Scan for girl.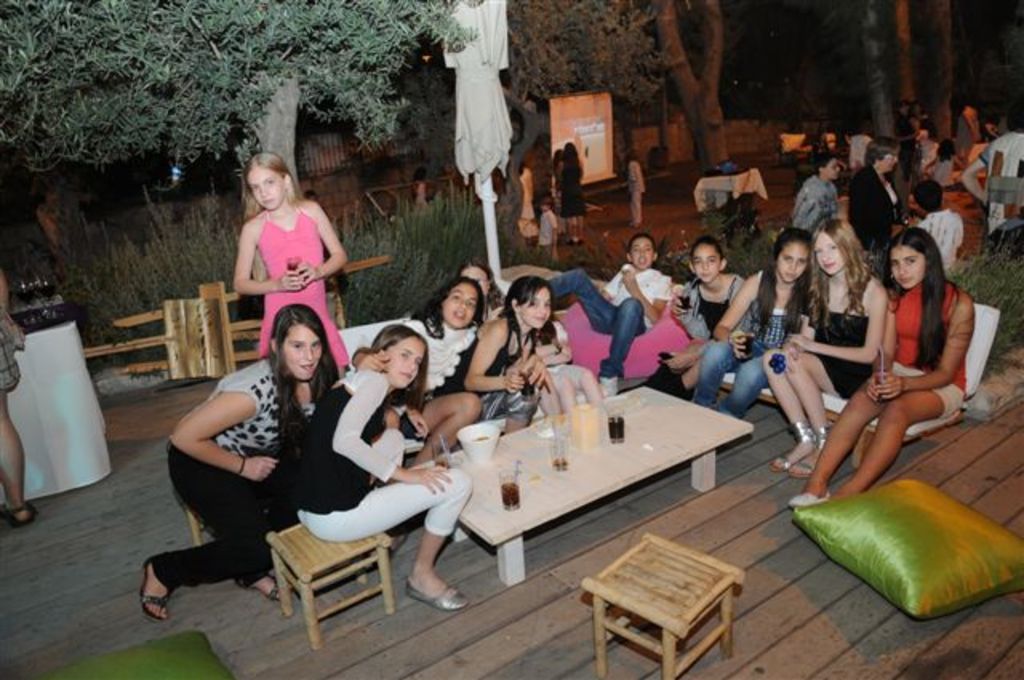
Scan result: {"x1": 619, "y1": 147, "x2": 645, "y2": 224}.
